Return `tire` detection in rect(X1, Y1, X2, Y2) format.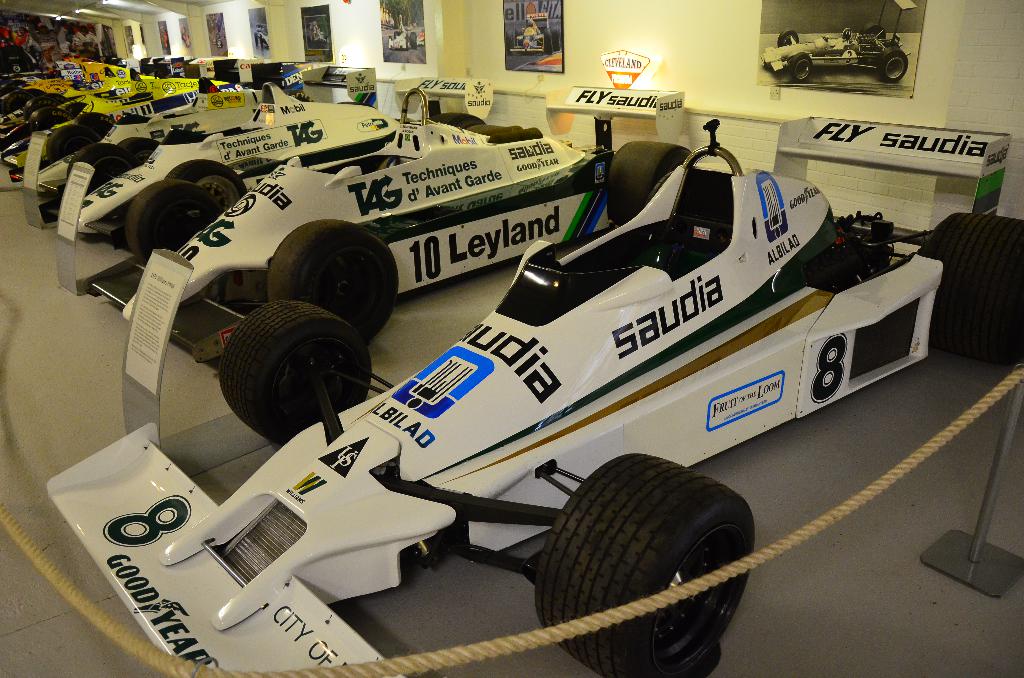
rect(45, 121, 95, 166).
